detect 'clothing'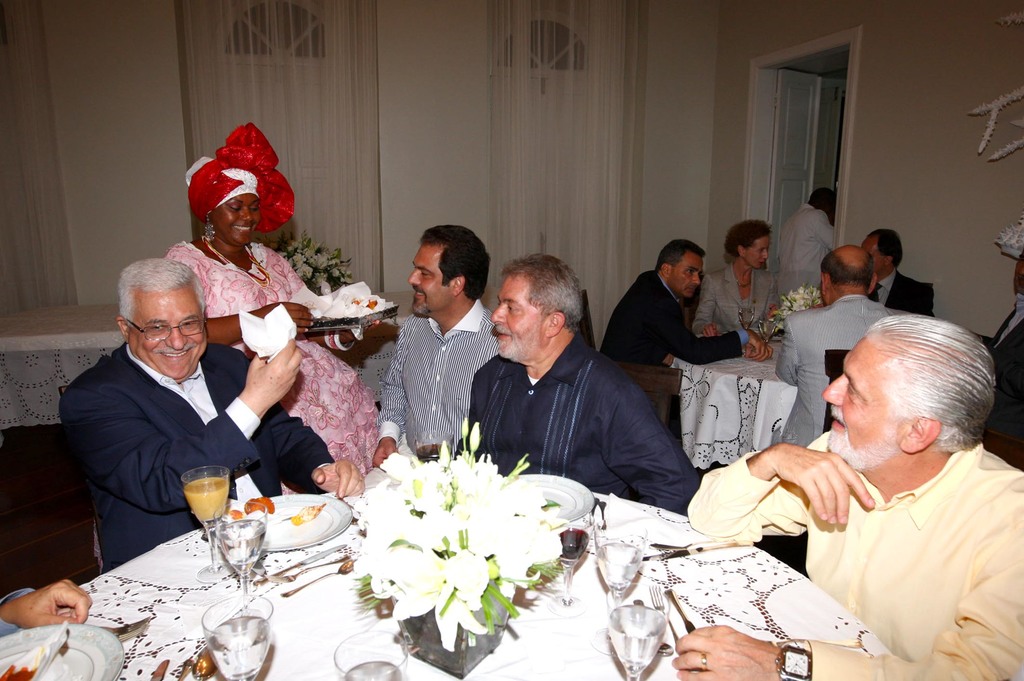
775,294,888,453
